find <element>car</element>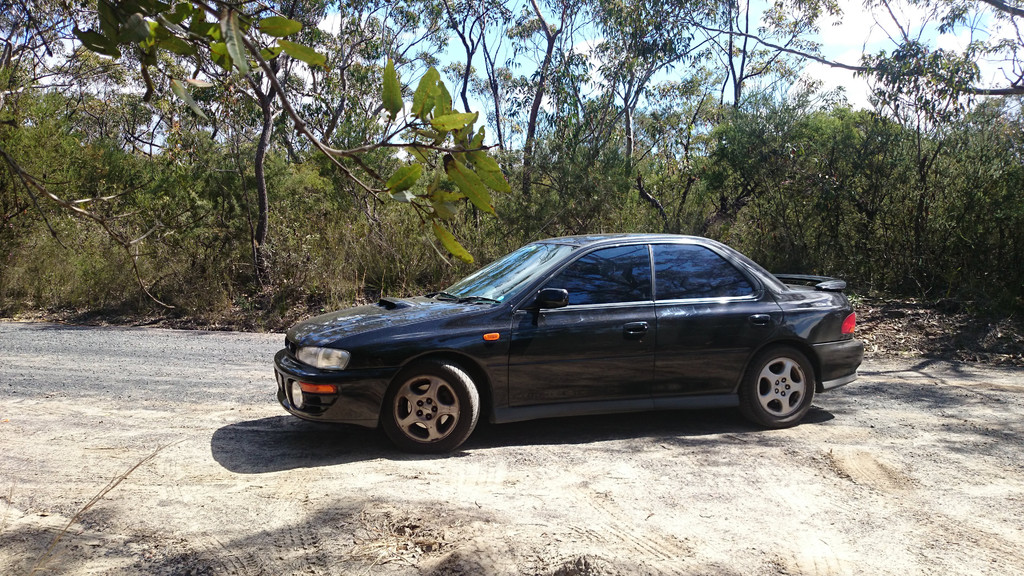
[left=260, top=227, right=877, bottom=450]
